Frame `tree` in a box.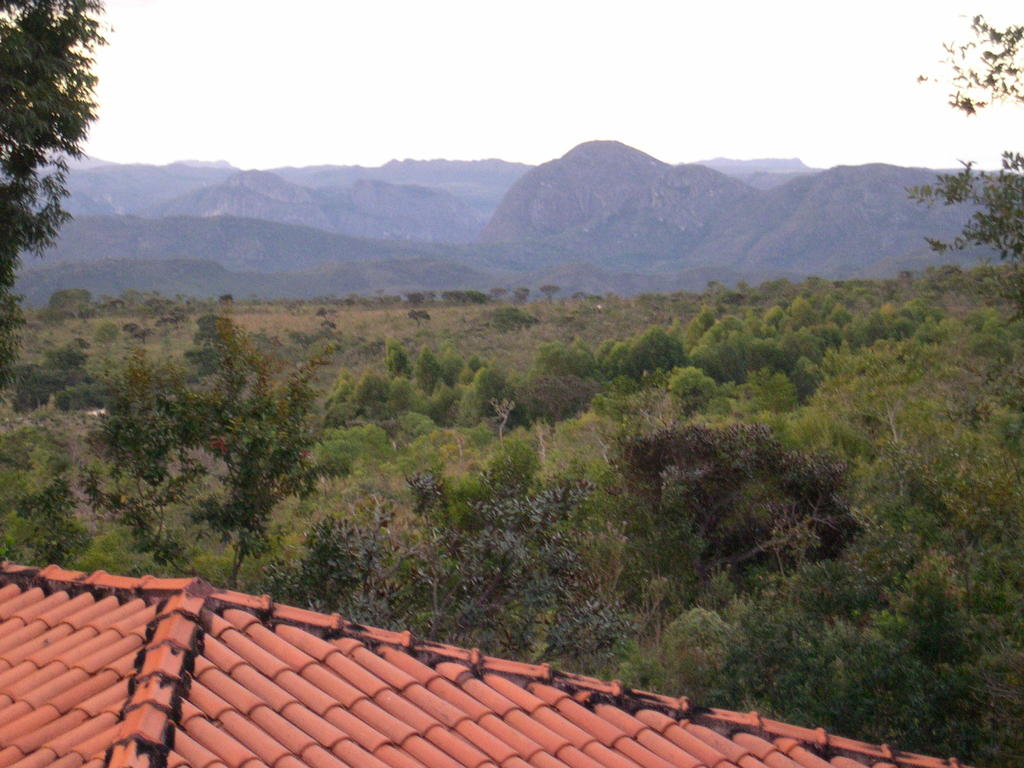
box=[262, 437, 641, 670].
